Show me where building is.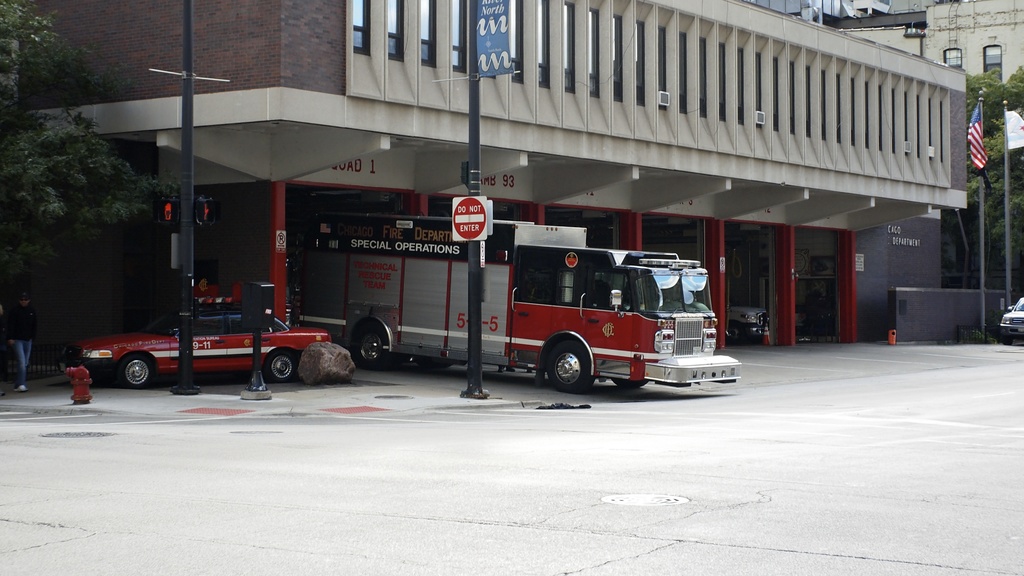
building is at crop(917, 2, 1023, 85).
